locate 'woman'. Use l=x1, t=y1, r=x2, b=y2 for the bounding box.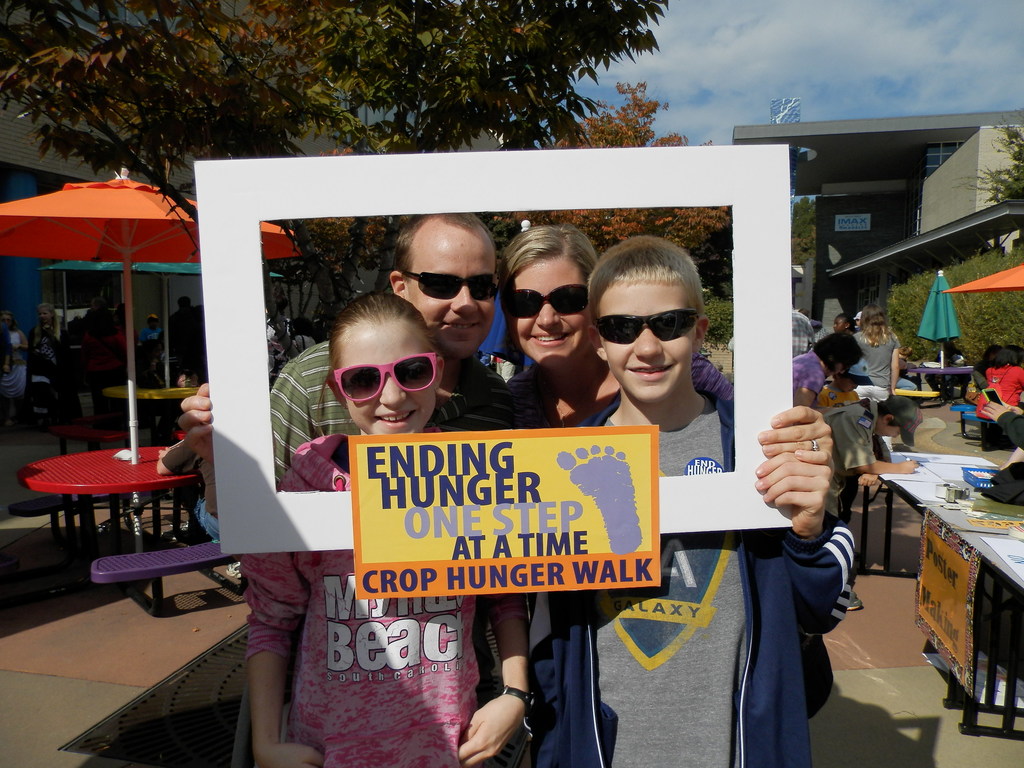
l=25, t=301, r=63, b=426.
